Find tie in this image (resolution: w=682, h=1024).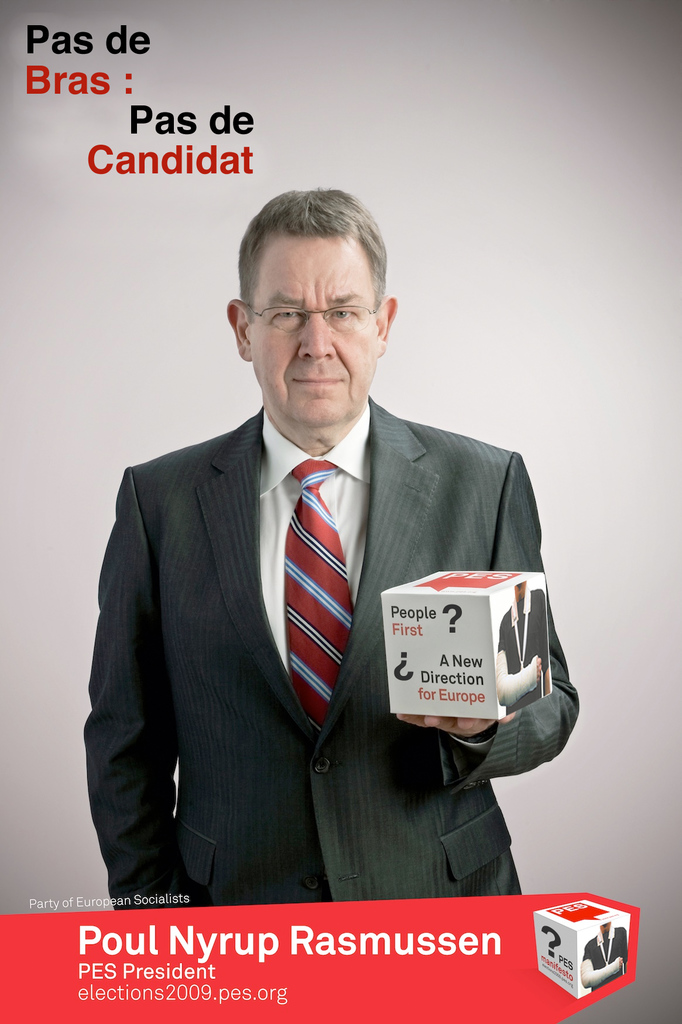
{"left": 285, "top": 456, "right": 356, "bottom": 723}.
